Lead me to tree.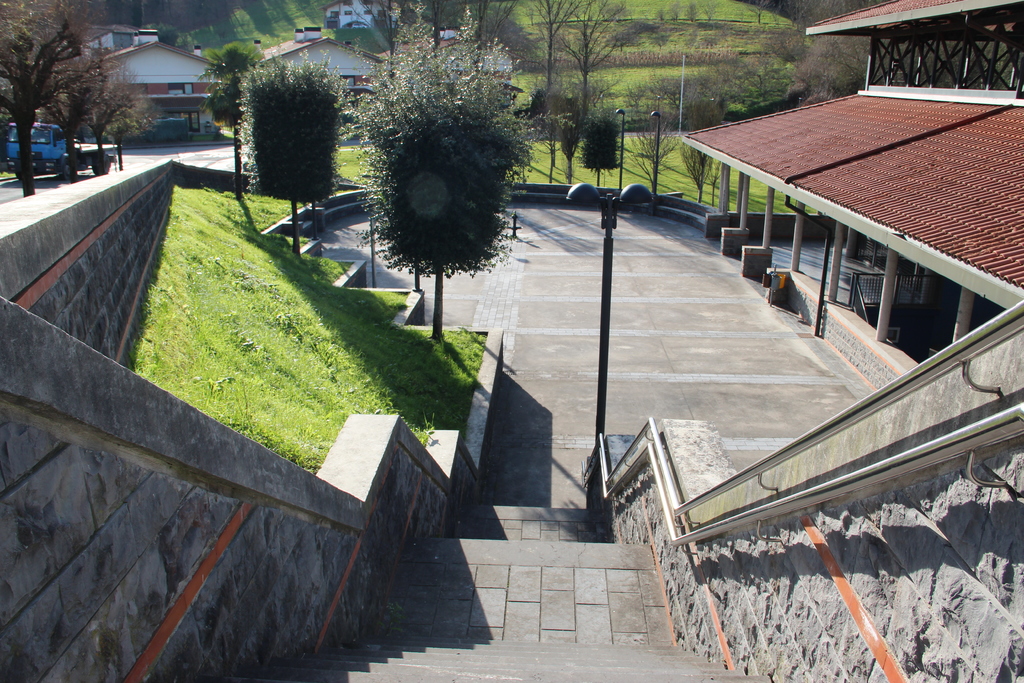
Lead to 451,0,521,87.
